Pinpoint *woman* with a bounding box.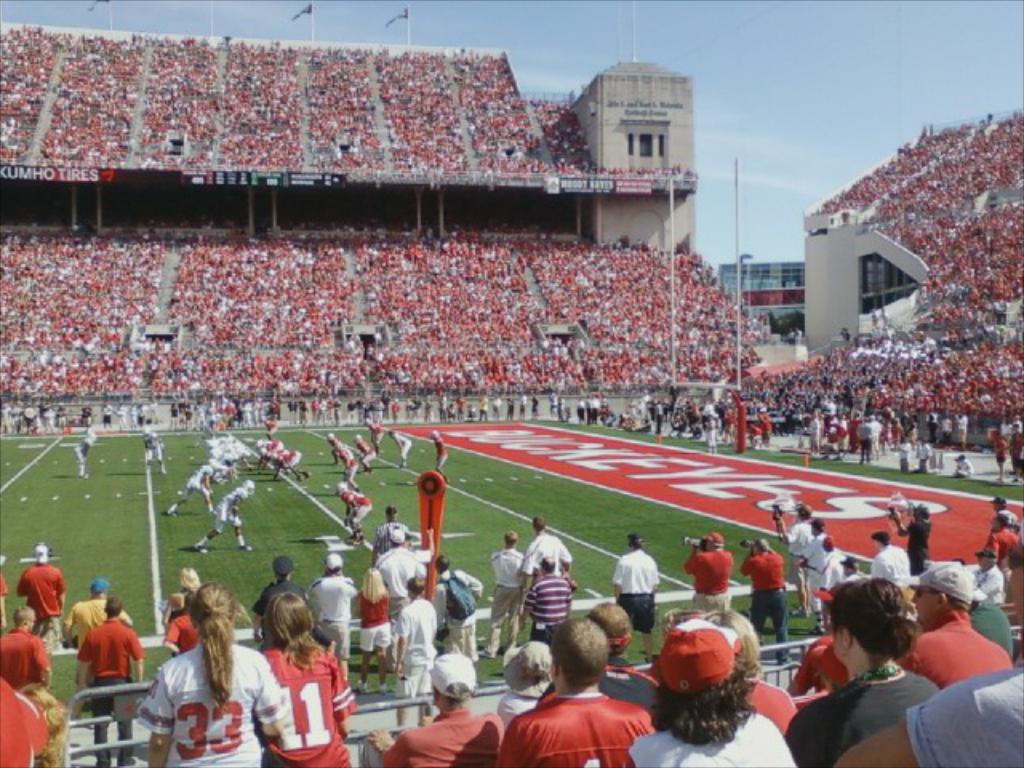
<bbox>624, 618, 802, 766</bbox>.
